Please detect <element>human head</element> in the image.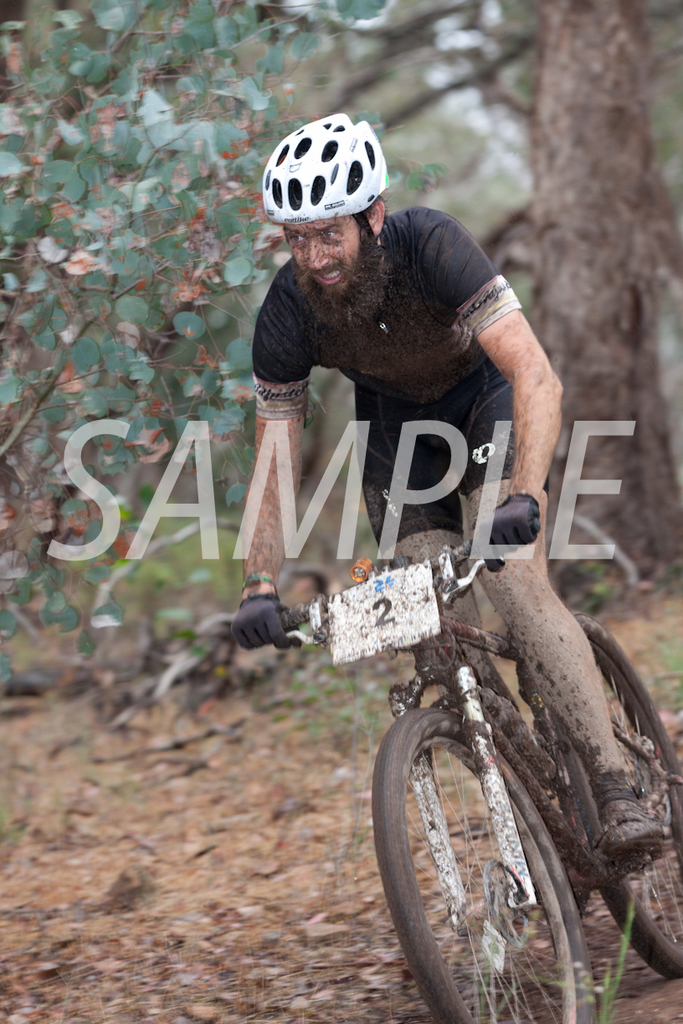
[left=265, top=105, right=405, bottom=299].
